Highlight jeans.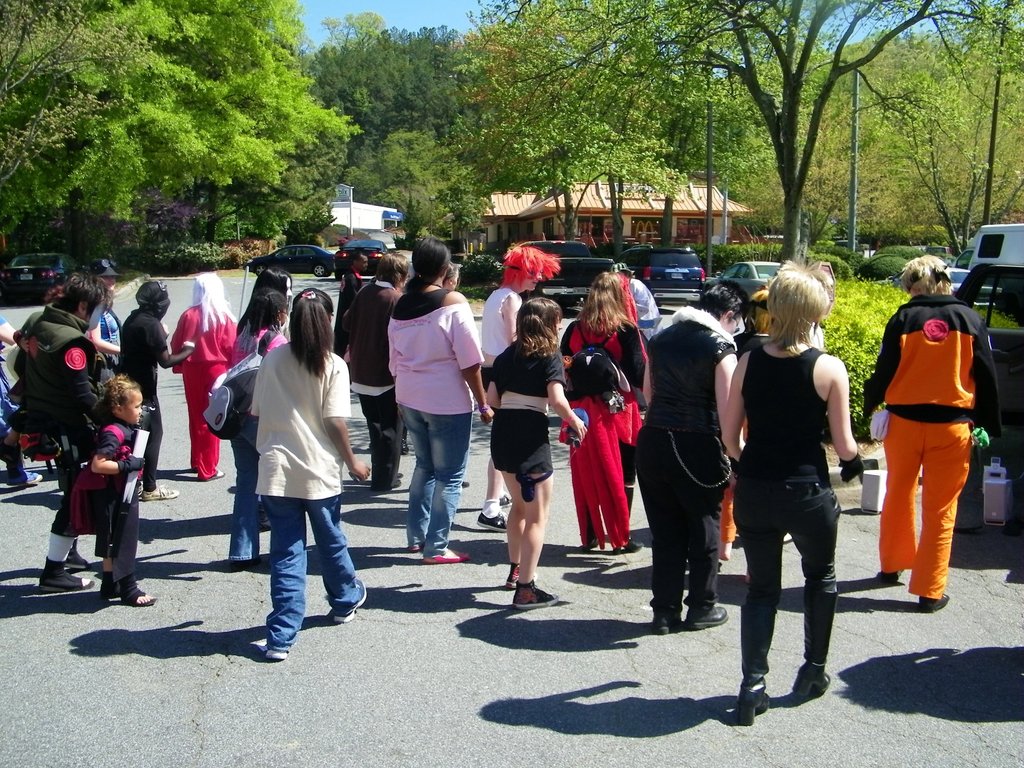
Highlighted region: [233,407,276,556].
